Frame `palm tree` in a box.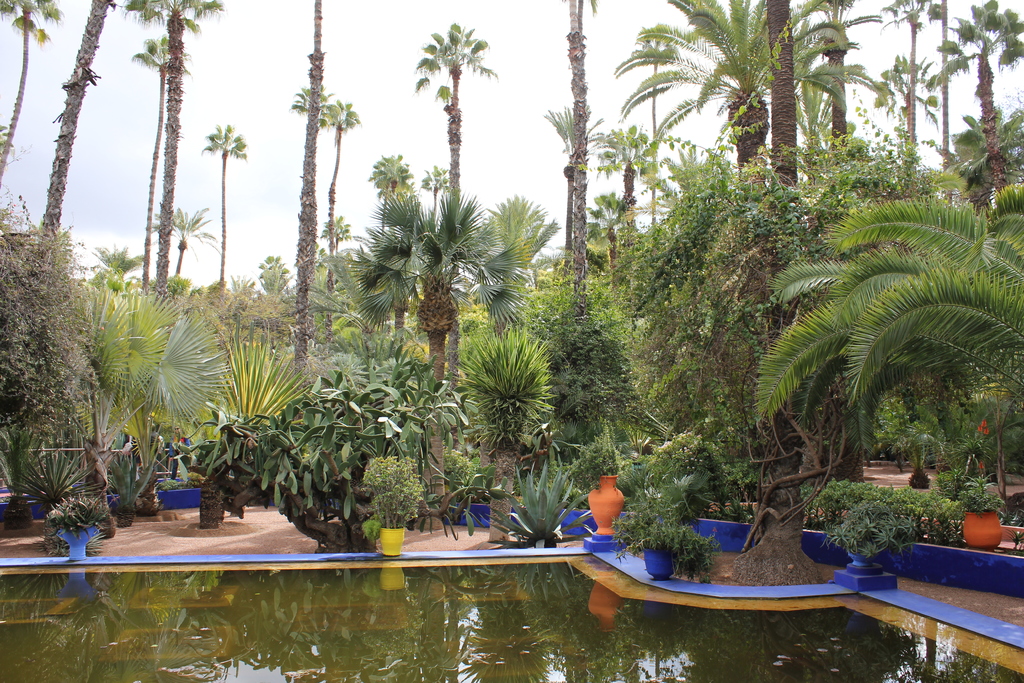
<region>868, 0, 948, 178</region>.
